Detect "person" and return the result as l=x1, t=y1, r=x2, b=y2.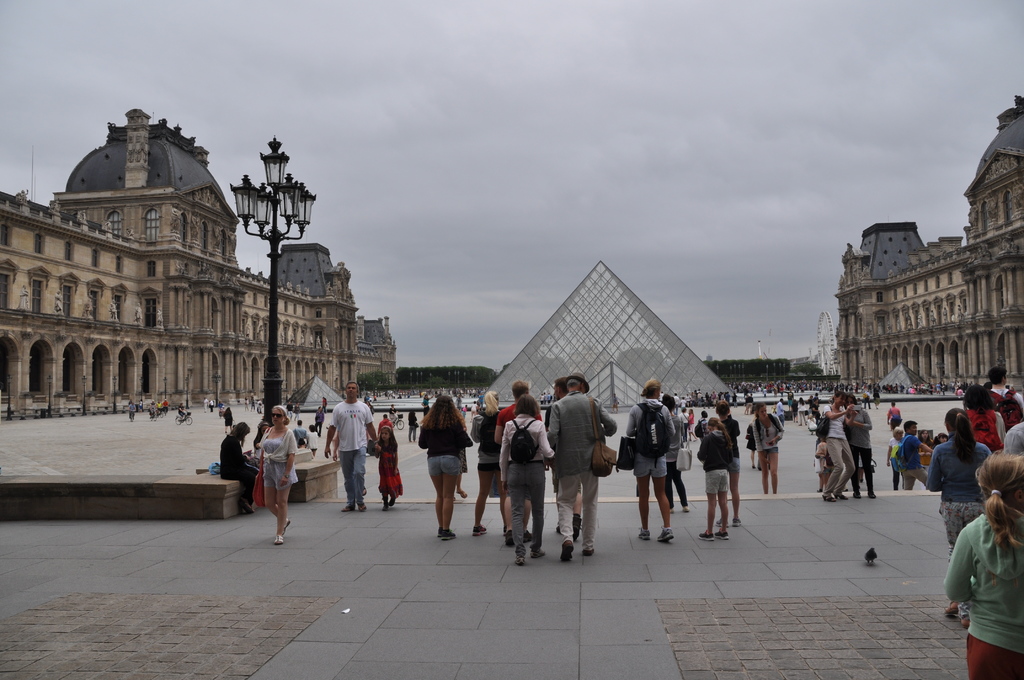
l=548, t=373, r=621, b=558.
